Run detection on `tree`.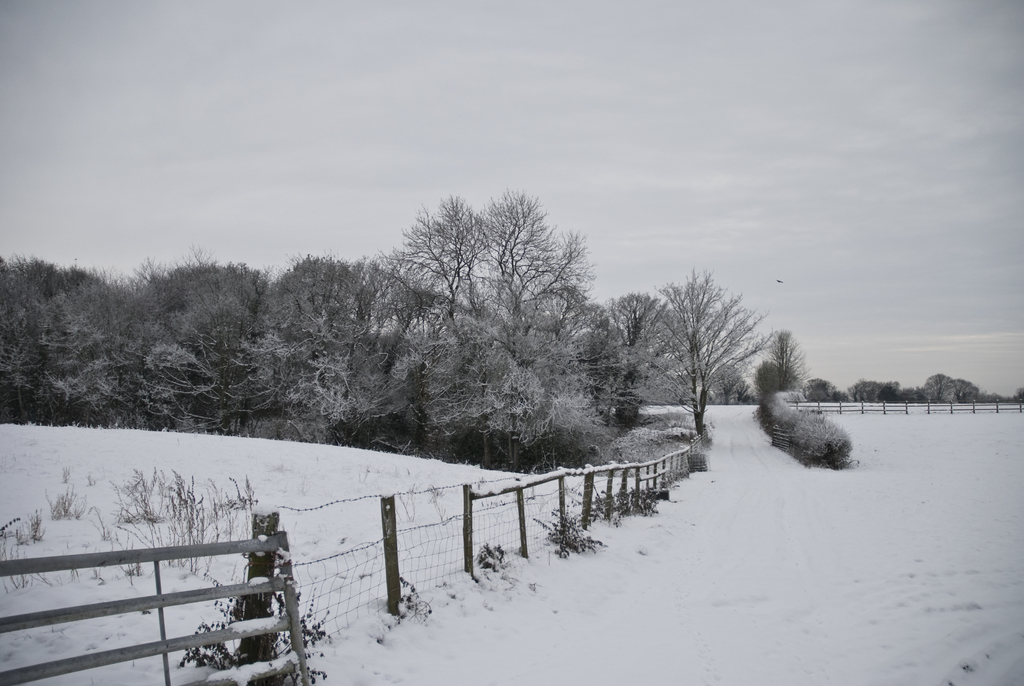
Result: locate(708, 358, 750, 405).
